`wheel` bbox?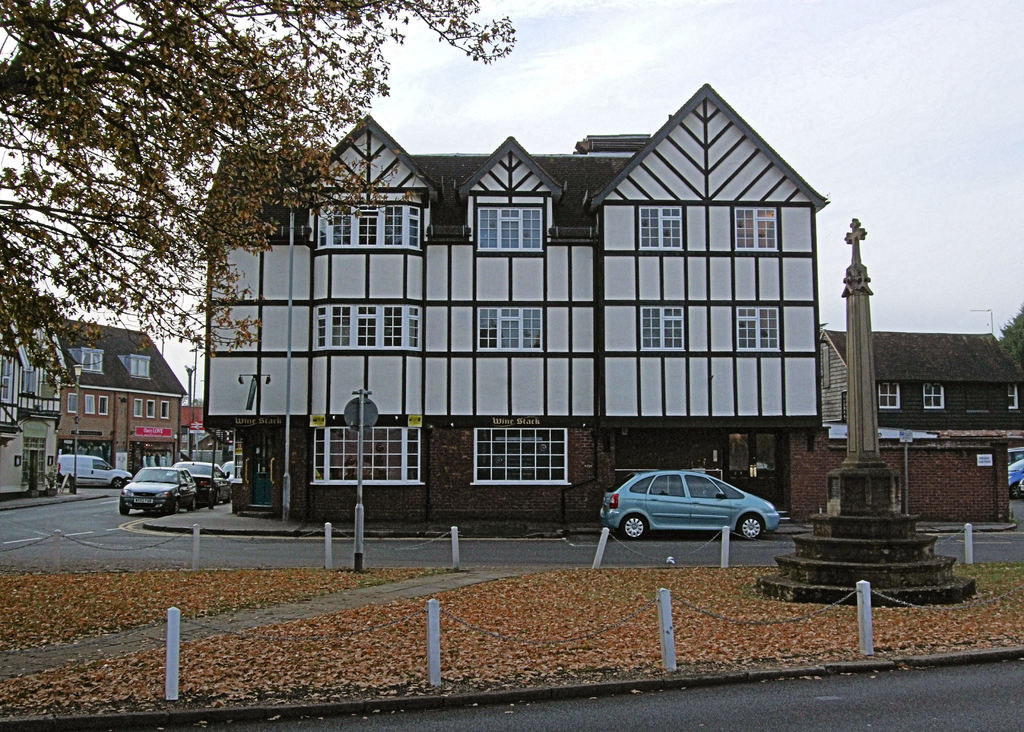
x1=185 y1=497 x2=198 y2=510
